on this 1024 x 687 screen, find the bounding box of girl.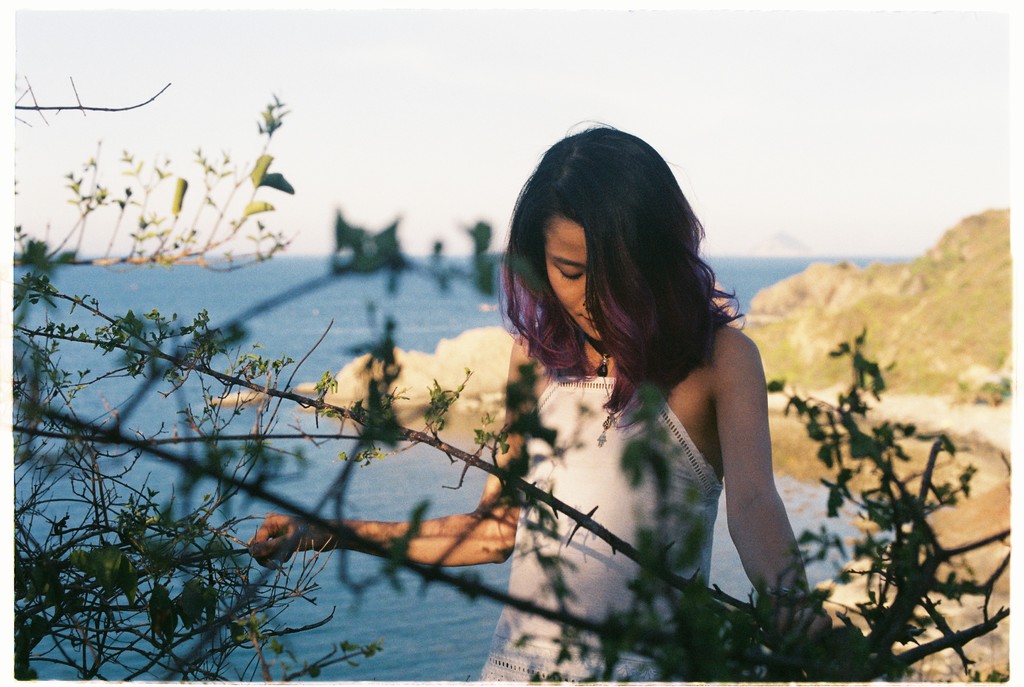
Bounding box: left=245, top=115, right=834, bottom=686.
